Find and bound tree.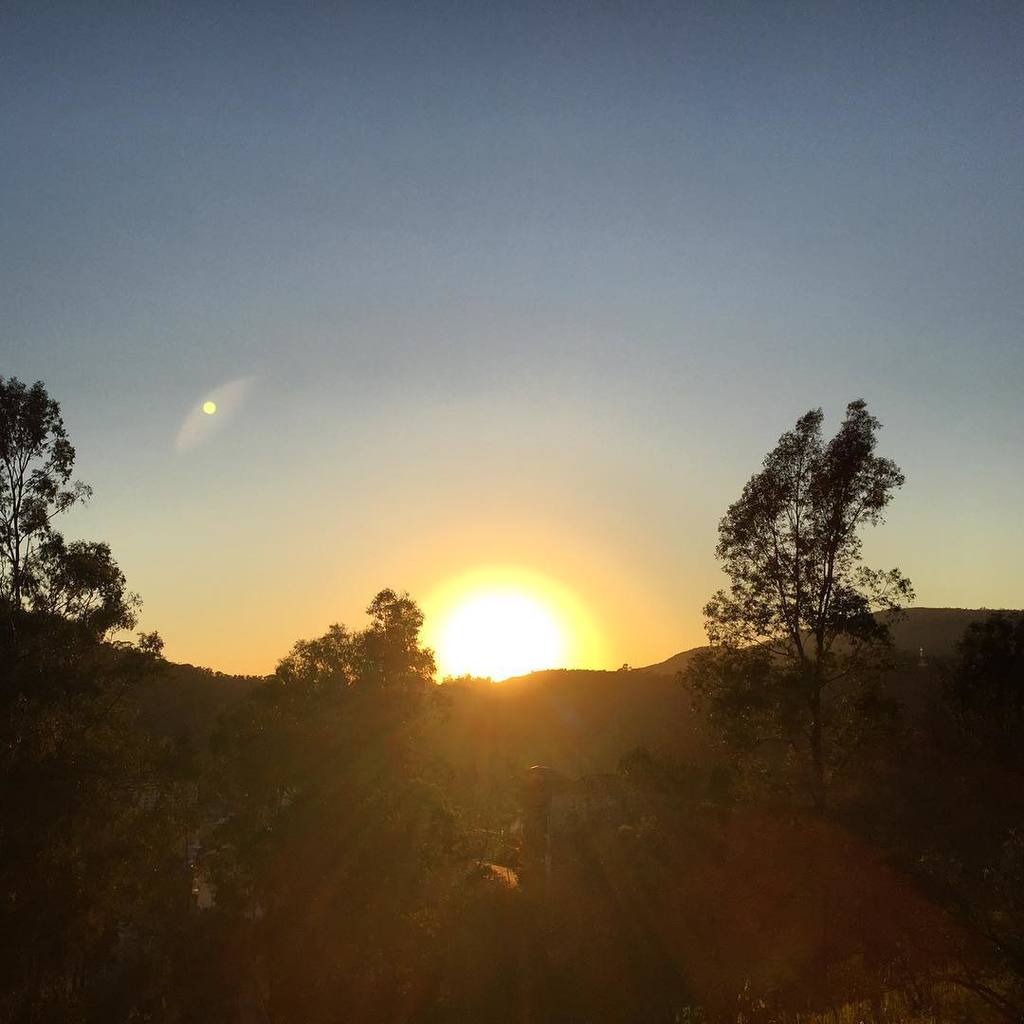
Bound: x1=1, y1=381, x2=173, y2=739.
